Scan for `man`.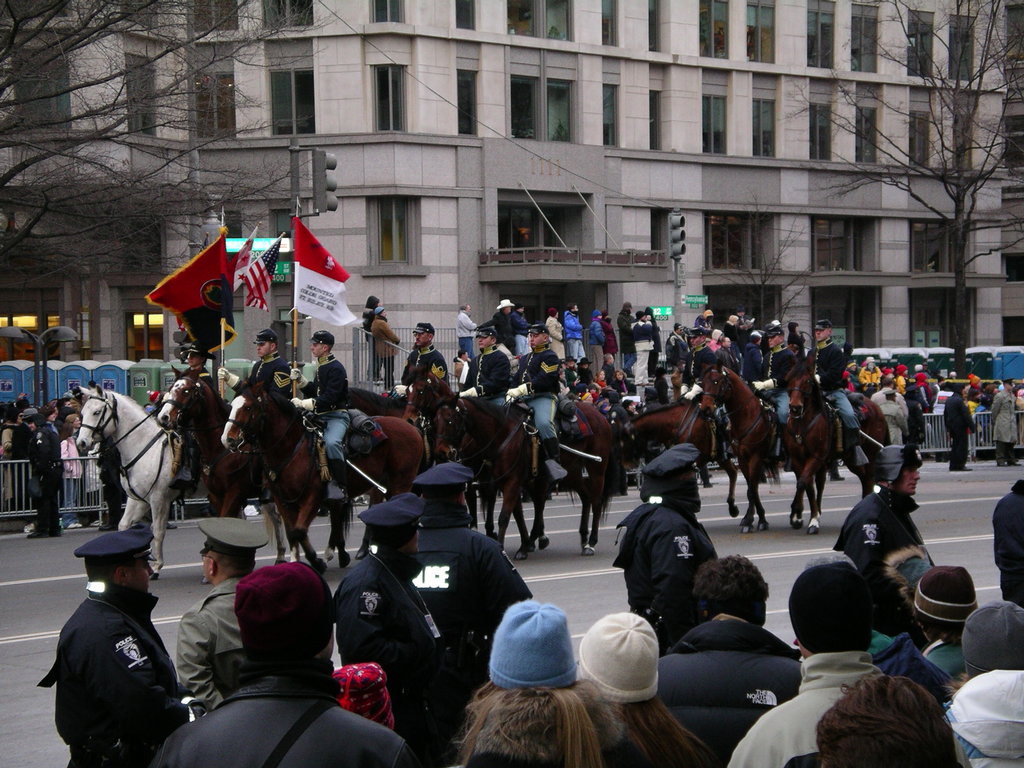
Scan result: region(723, 563, 969, 767).
